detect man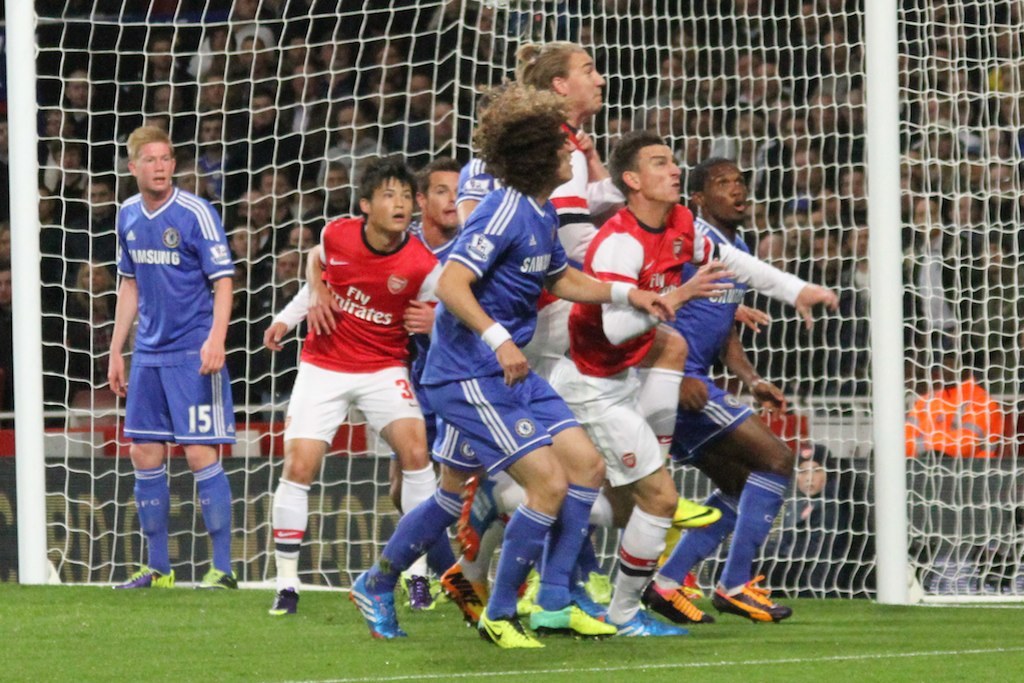
bbox(181, 119, 232, 204)
